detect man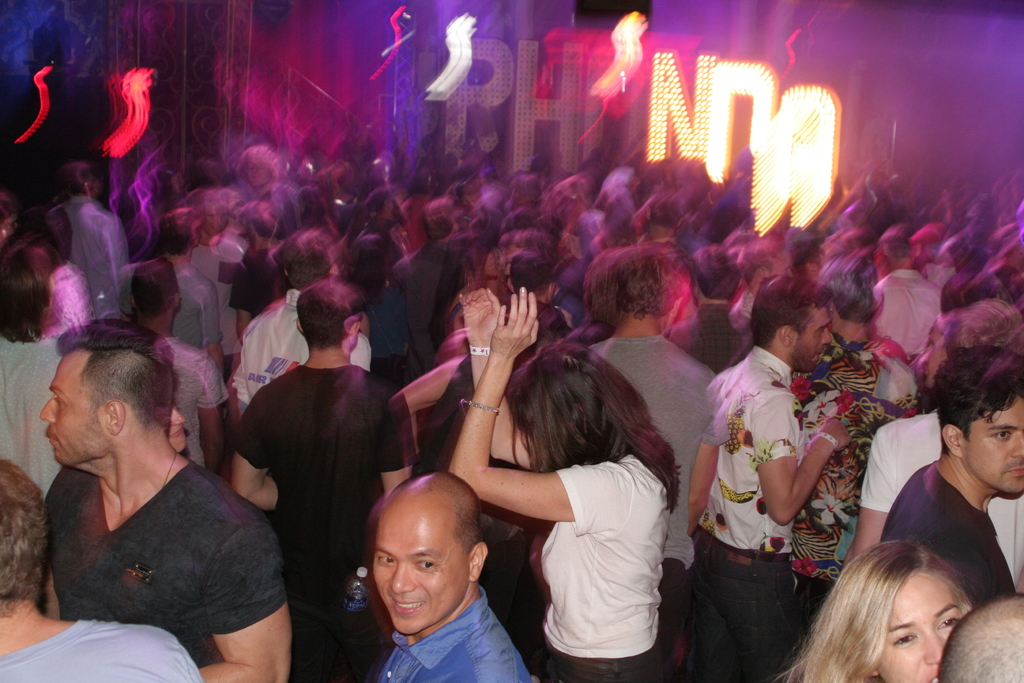
select_region(501, 249, 566, 352)
